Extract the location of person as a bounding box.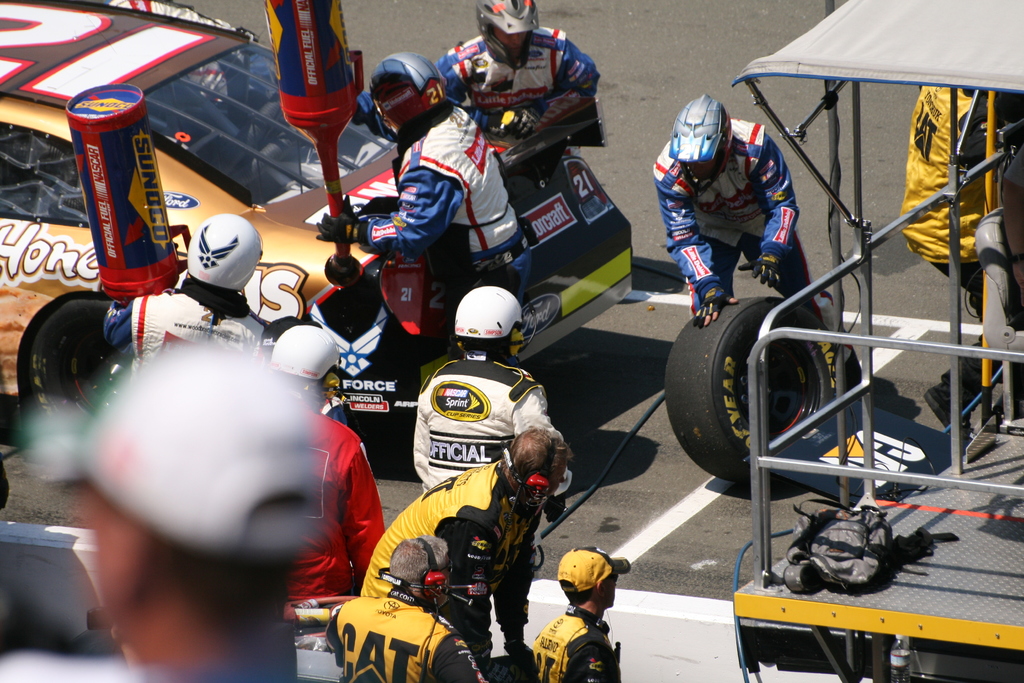
897/81/1022/313.
